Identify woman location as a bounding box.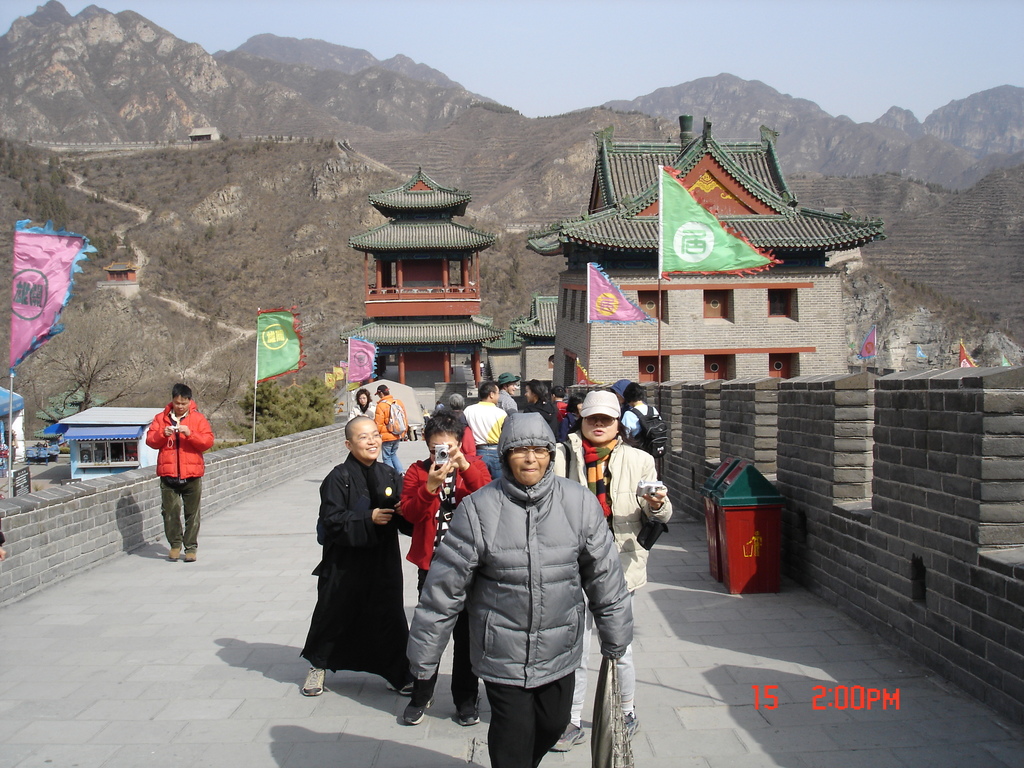
527/381/568/437.
